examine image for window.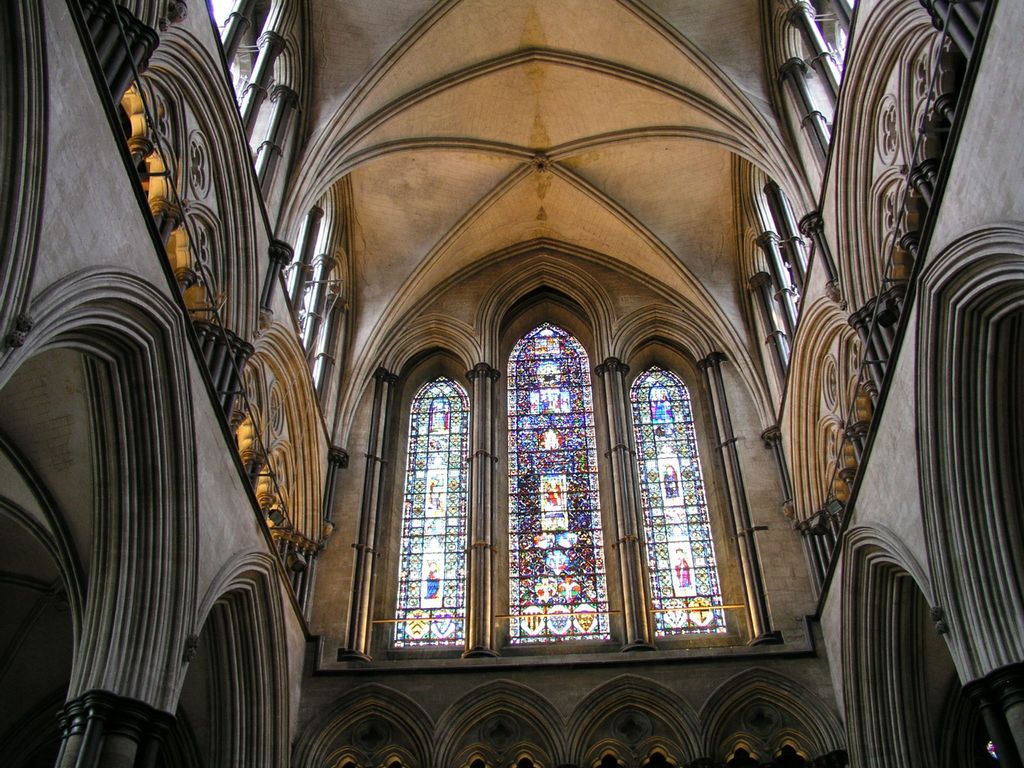
Examination result: {"x1": 211, "y1": 0, "x2": 234, "y2": 31}.
